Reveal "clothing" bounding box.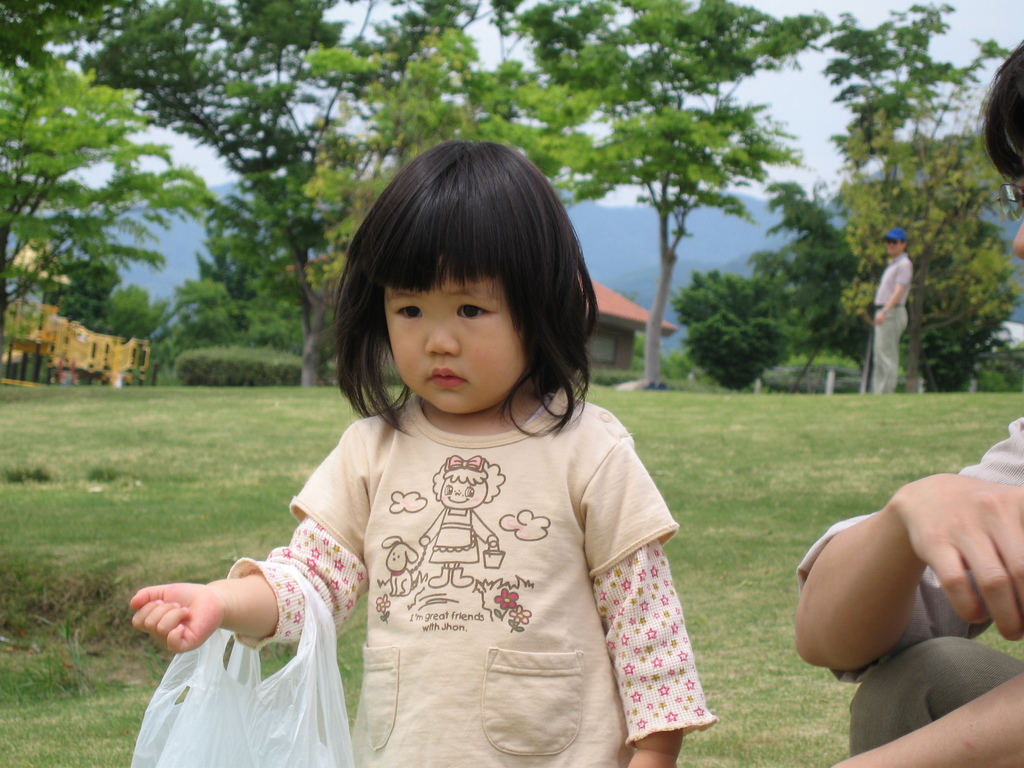
Revealed: {"x1": 225, "y1": 389, "x2": 717, "y2": 767}.
